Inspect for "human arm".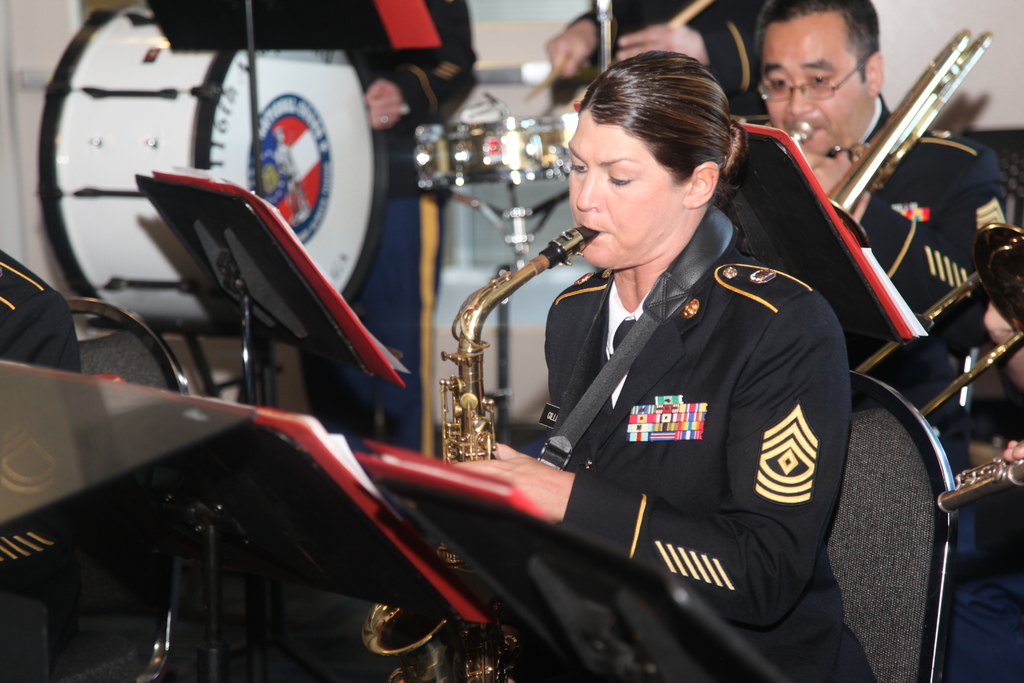
Inspection: x1=464 y1=290 x2=852 y2=630.
